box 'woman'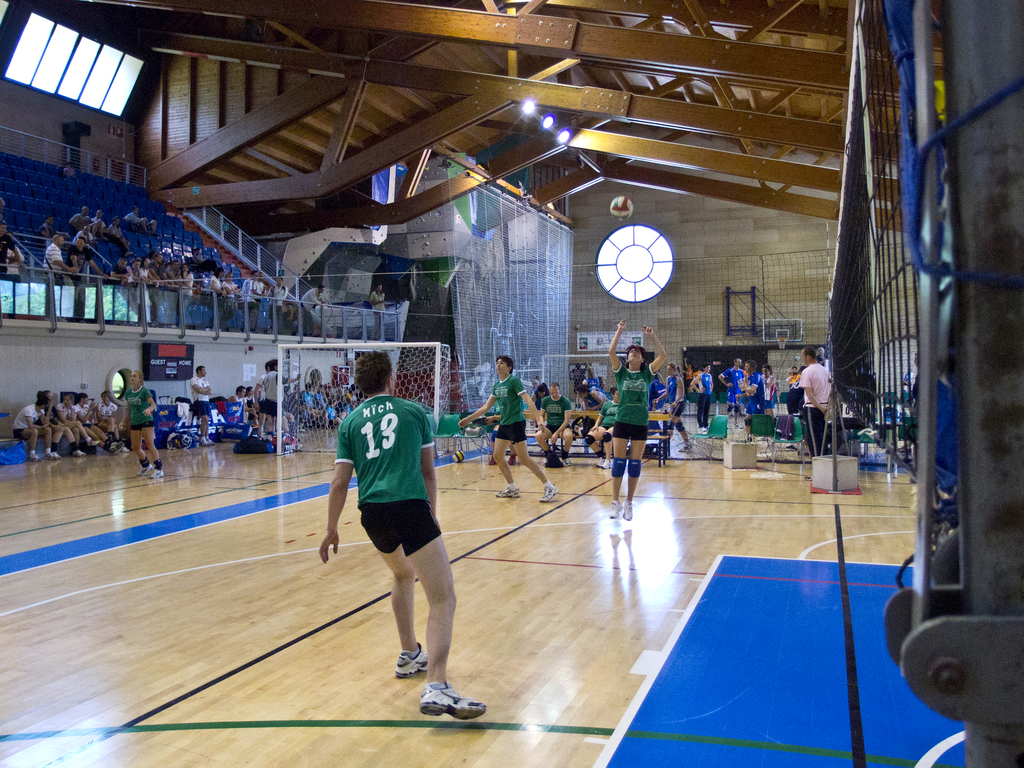
crop(35, 388, 84, 463)
